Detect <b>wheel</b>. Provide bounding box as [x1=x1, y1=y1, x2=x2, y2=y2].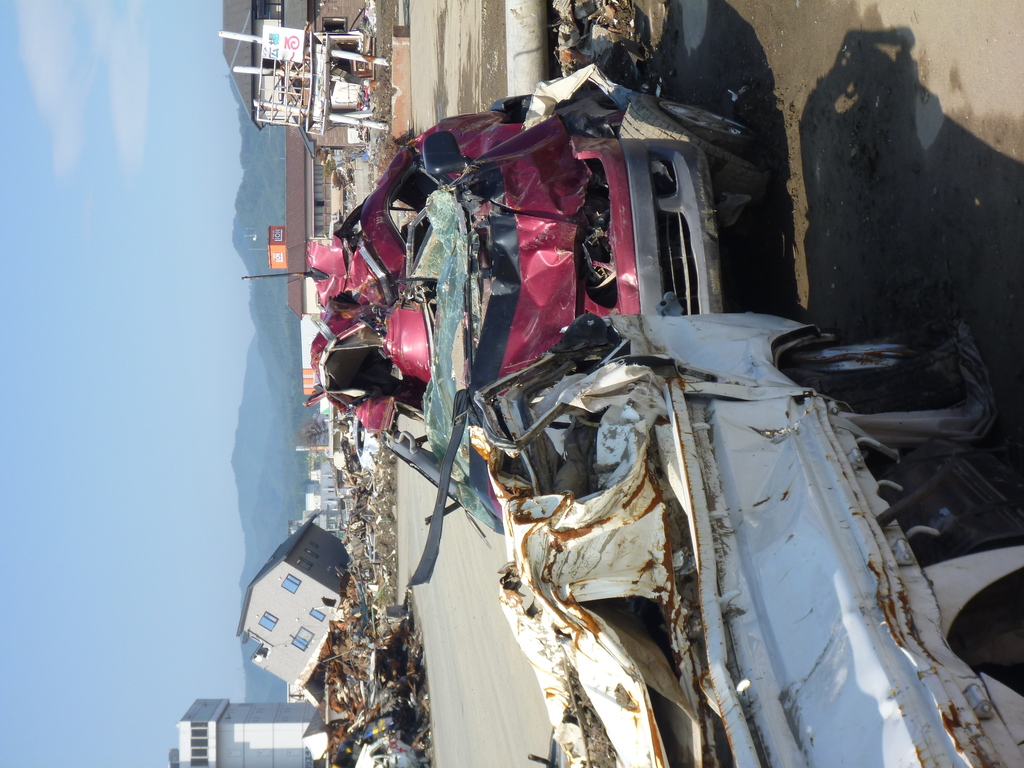
[x1=618, y1=94, x2=771, y2=196].
